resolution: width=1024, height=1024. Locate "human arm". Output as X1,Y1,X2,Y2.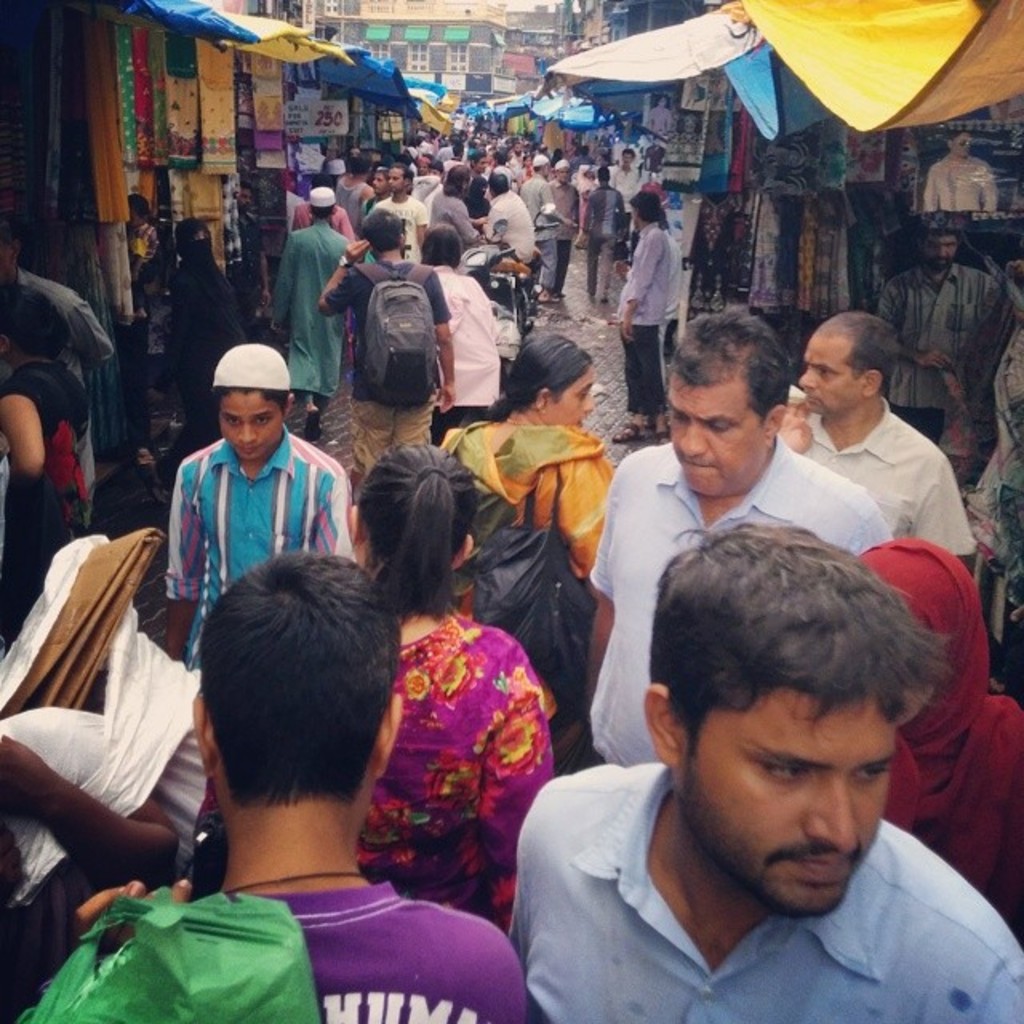
474,190,504,250.
